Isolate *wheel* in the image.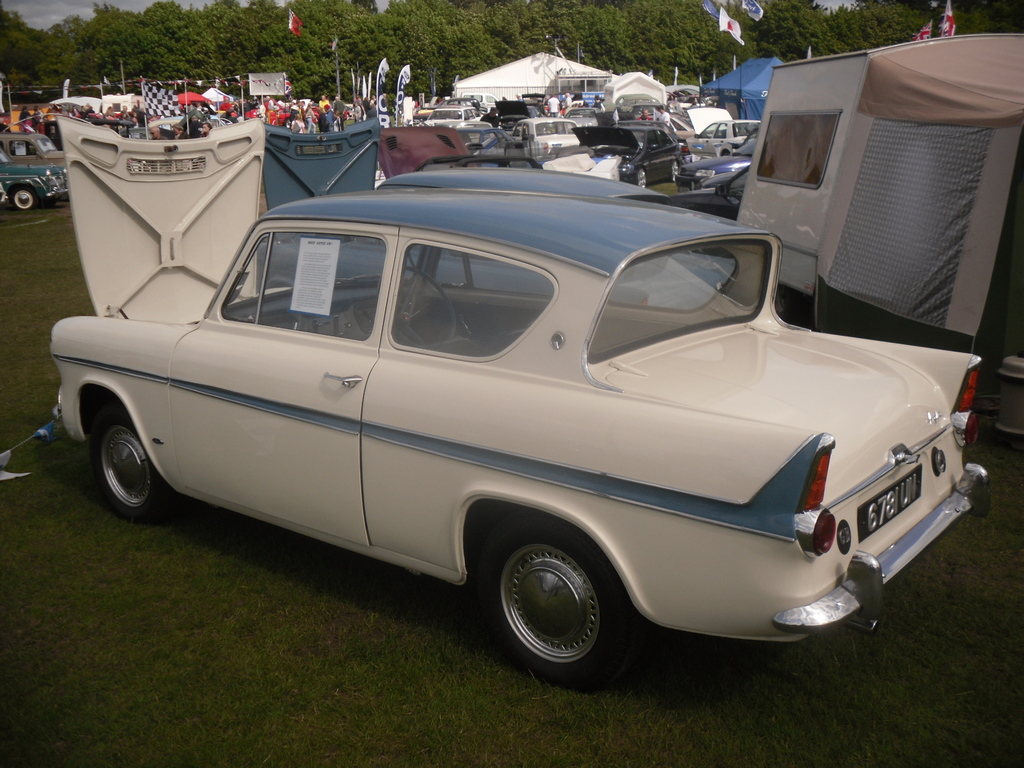
Isolated region: rect(9, 188, 36, 211).
